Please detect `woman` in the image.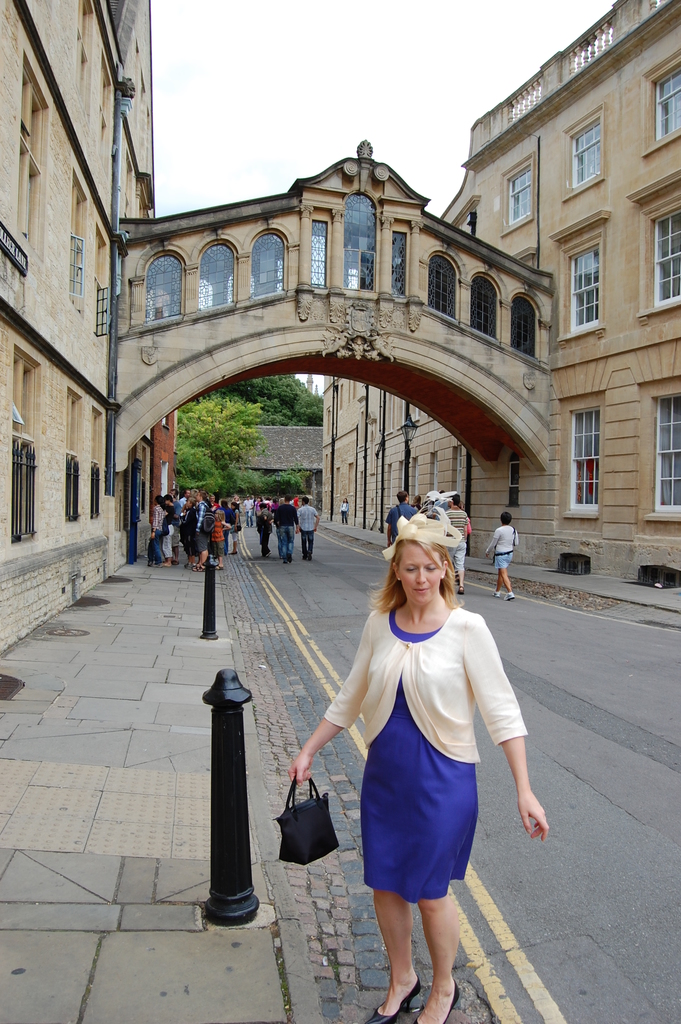
detection(161, 495, 176, 568).
